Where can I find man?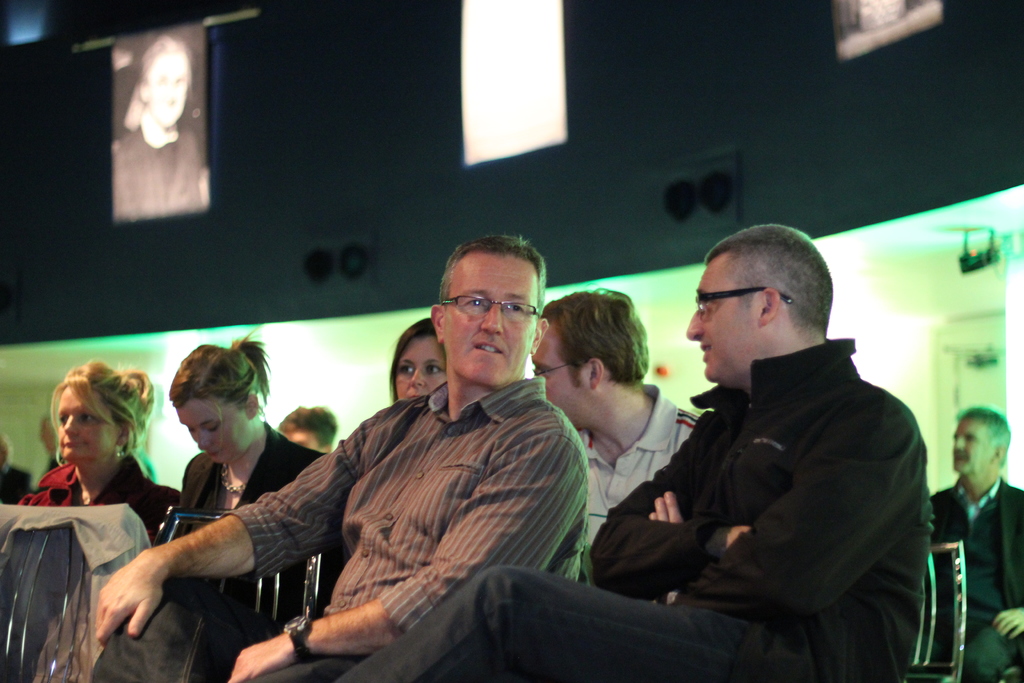
You can find it at (90,233,588,682).
